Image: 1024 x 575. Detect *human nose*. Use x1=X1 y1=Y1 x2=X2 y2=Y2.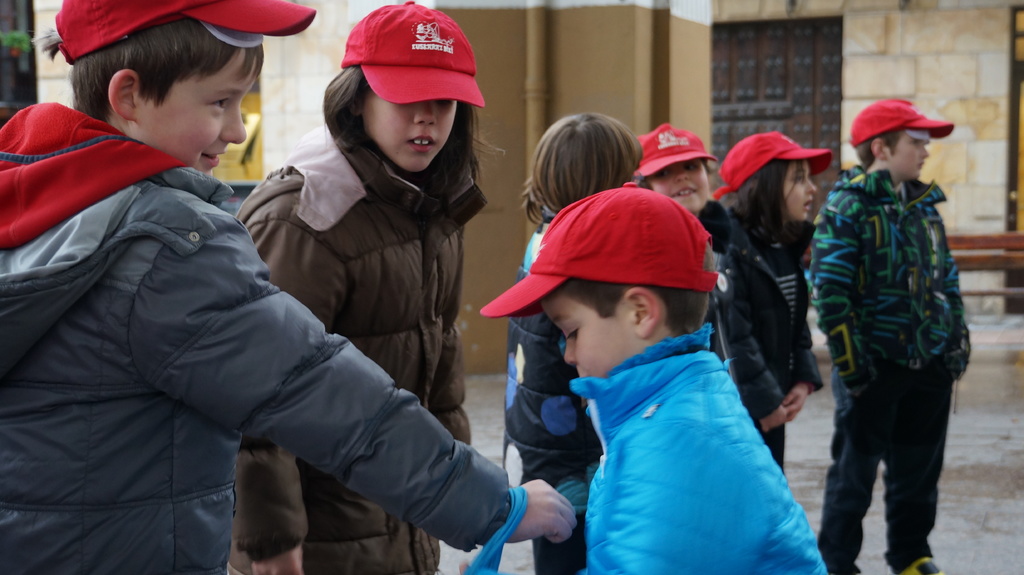
x1=675 y1=166 x2=690 y2=181.
